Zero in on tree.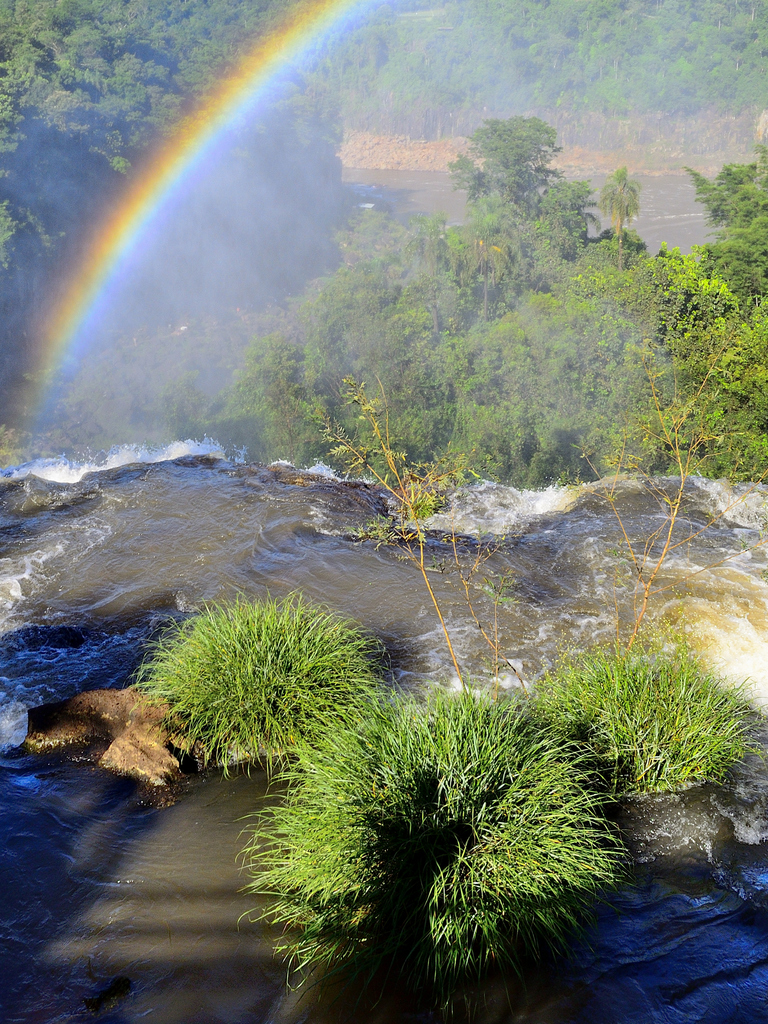
Zeroed in: BBox(555, 292, 721, 664).
